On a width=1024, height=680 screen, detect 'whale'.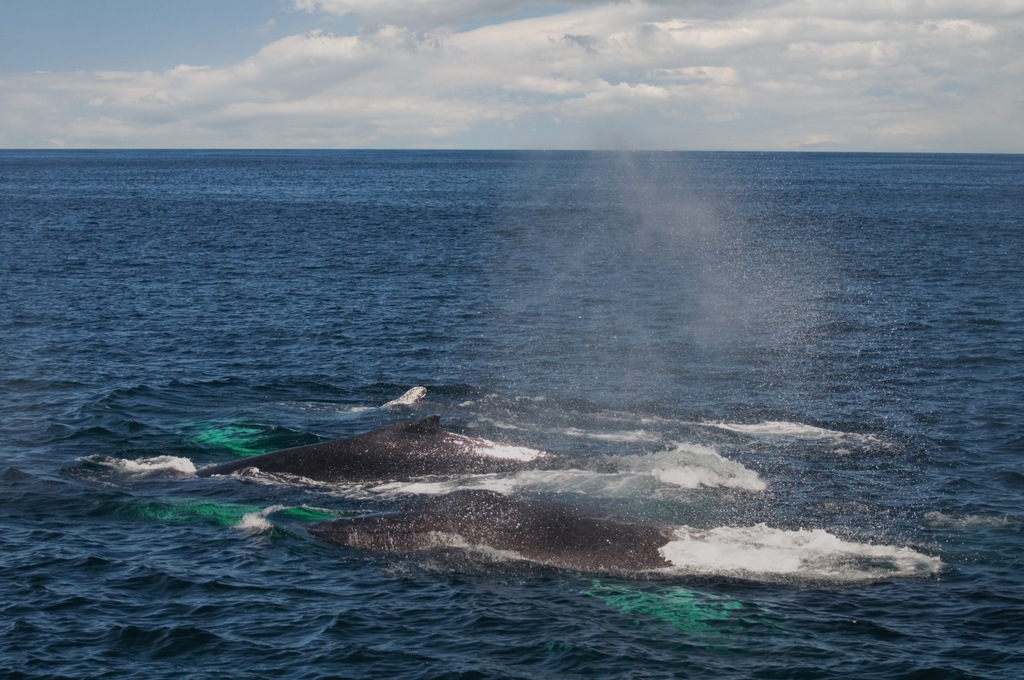
Rect(195, 416, 547, 485).
